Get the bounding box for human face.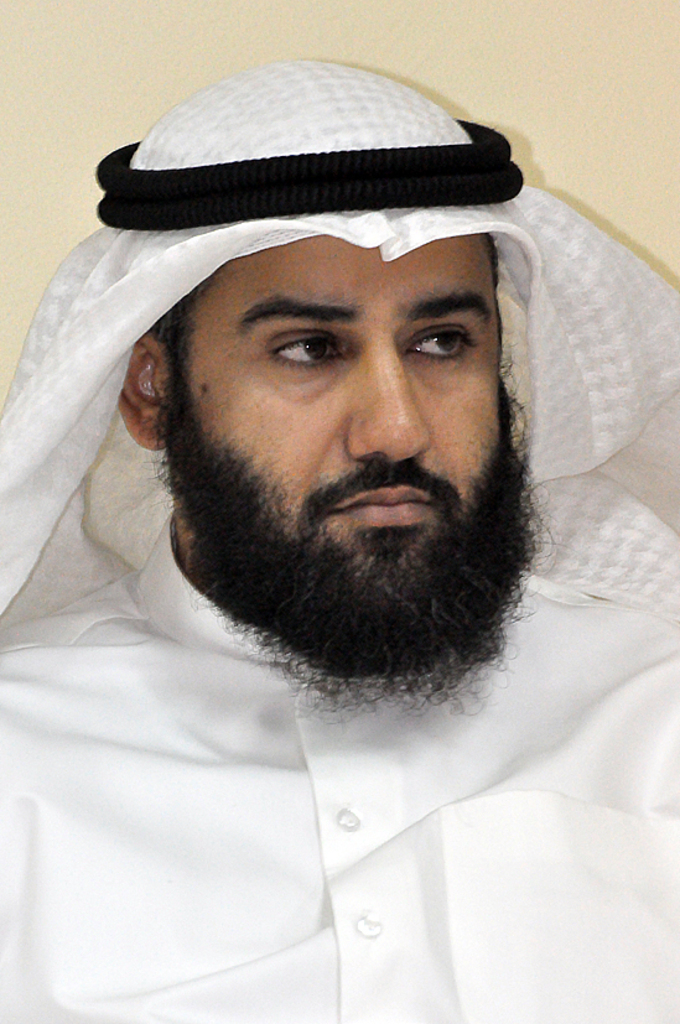
163/234/499/607.
